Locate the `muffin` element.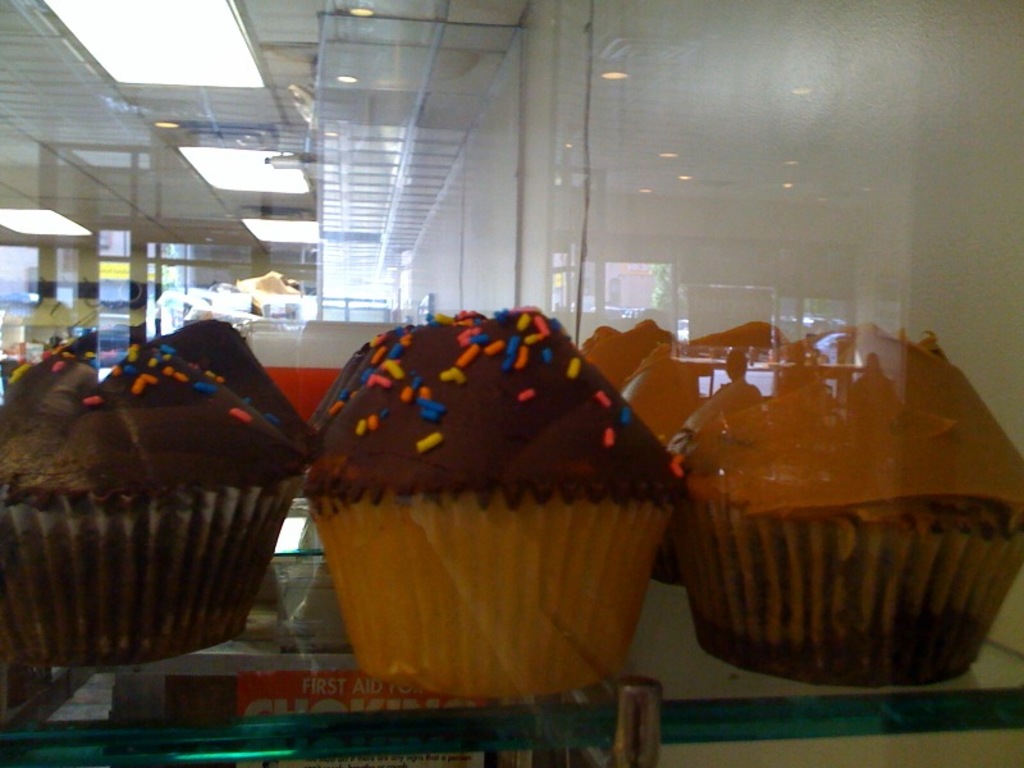
Element bbox: (left=305, top=303, right=686, bottom=712).
